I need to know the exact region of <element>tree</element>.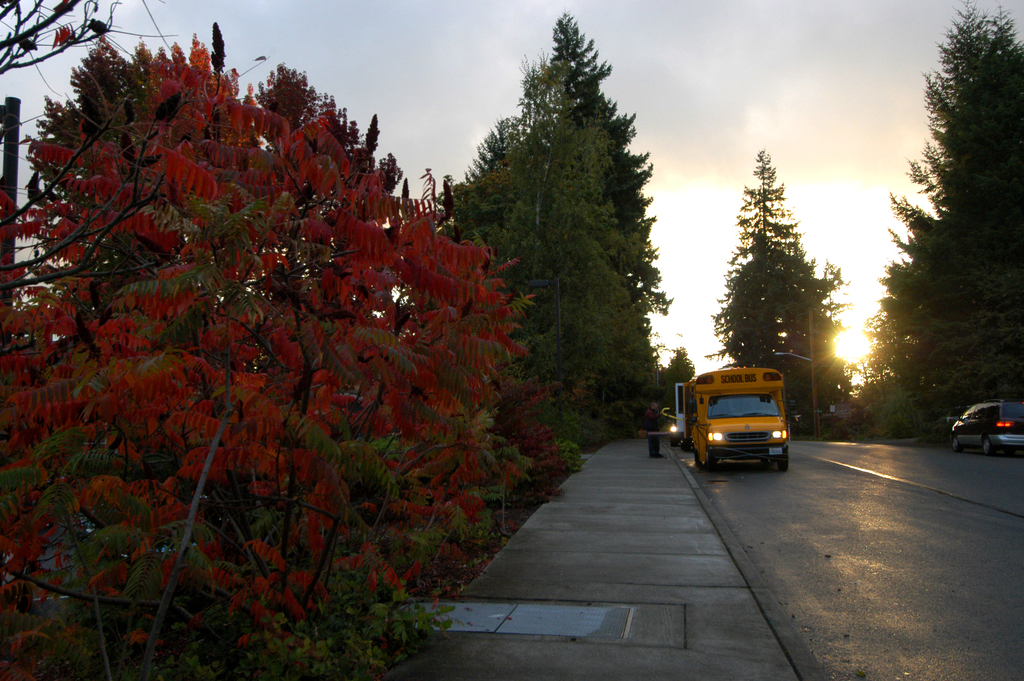
Region: l=0, t=33, r=561, b=677.
